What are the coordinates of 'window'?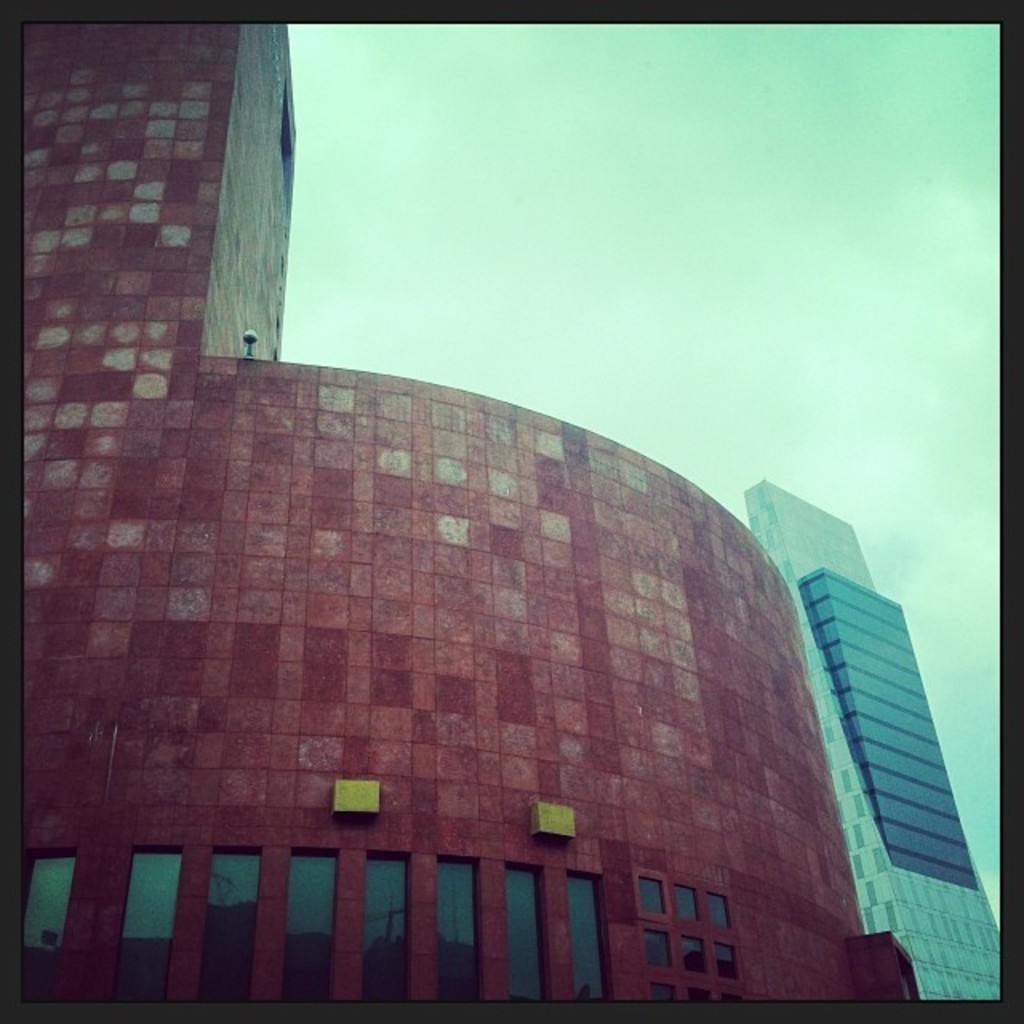
{"left": 102, "top": 829, "right": 192, "bottom": 1013}.
